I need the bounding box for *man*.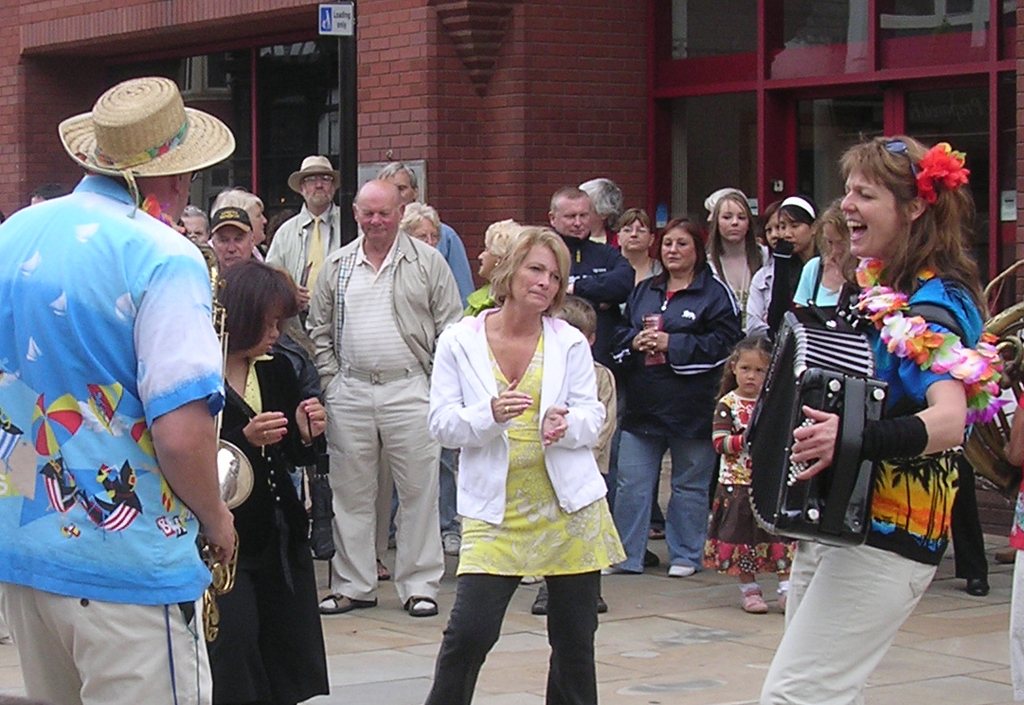
Here it is: x1=263, y1=155, x2=356, y2=303.
